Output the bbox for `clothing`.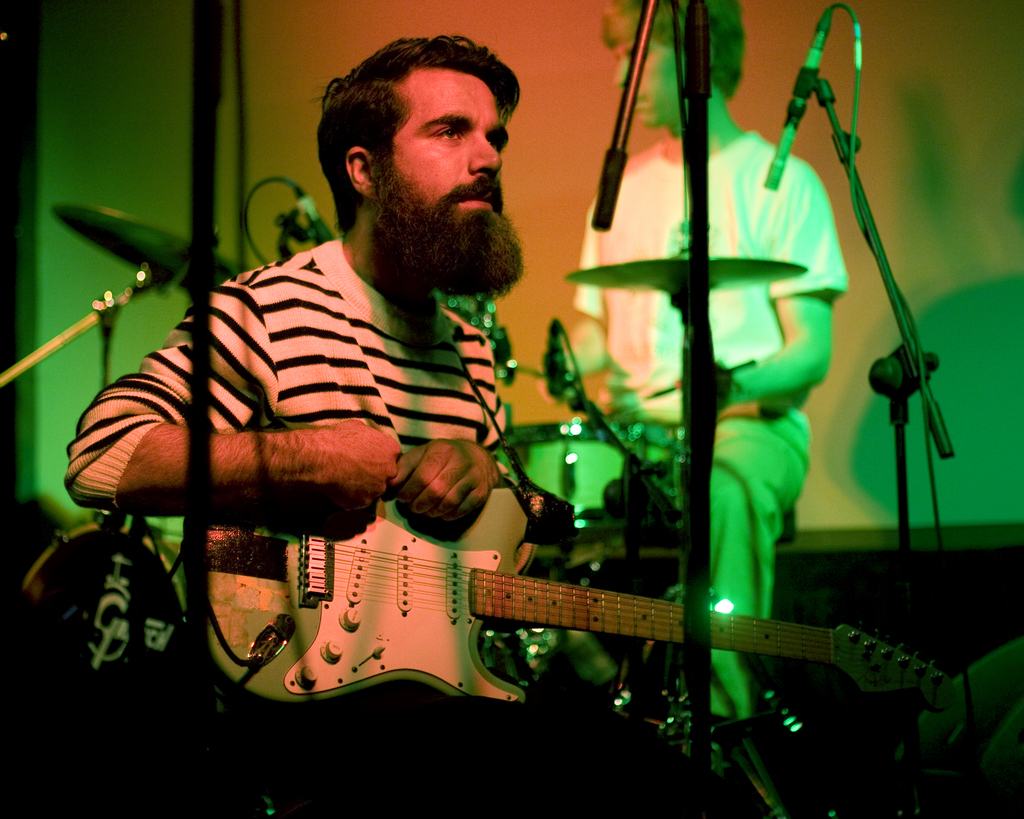
83,159,566,648.
